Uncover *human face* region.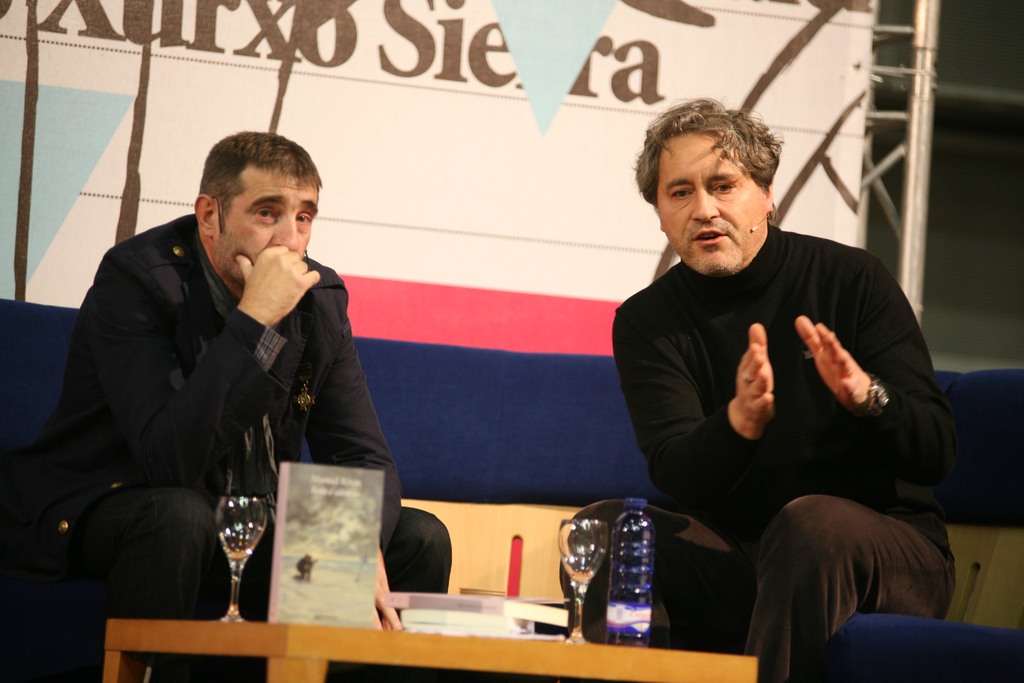
Uncovered: box=[212, 164, 318, 289].
